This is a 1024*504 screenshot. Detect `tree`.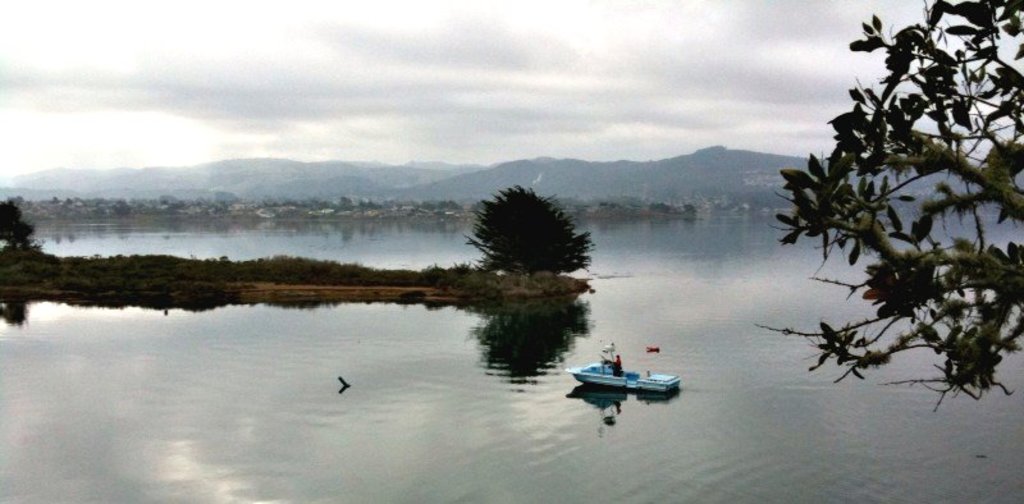
337:185:364:214.
